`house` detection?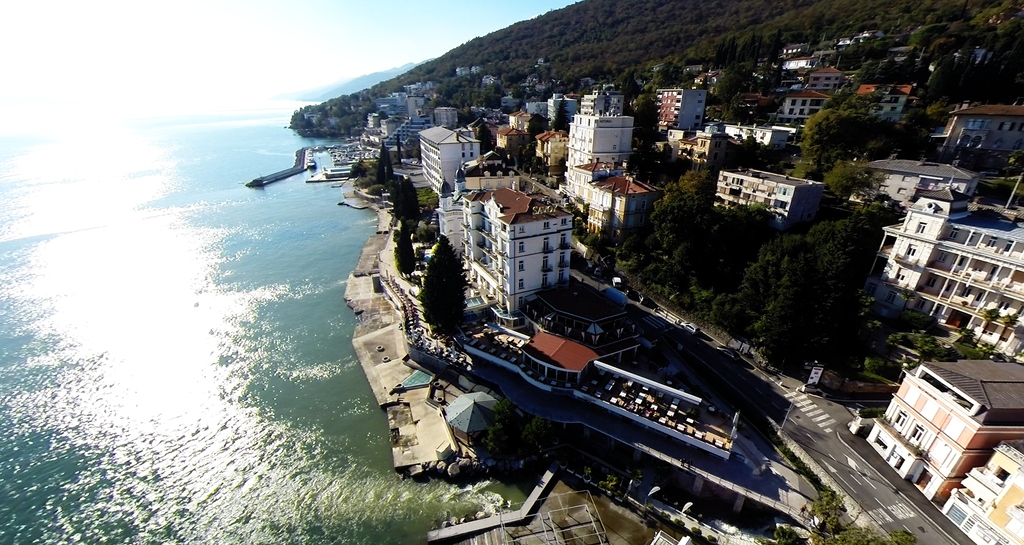
412, 129, 474, 198
